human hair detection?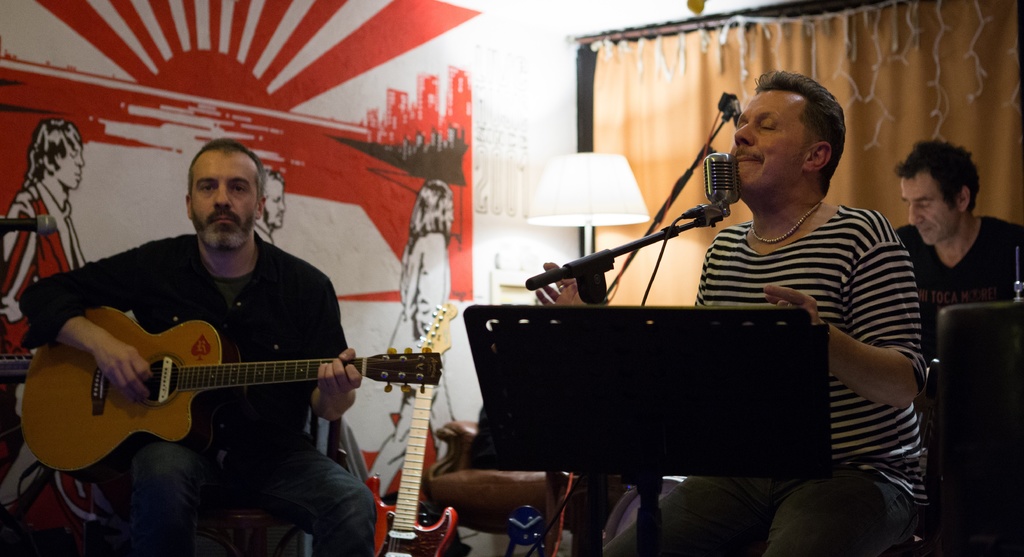
BBox(406, 177, 451, 256)
